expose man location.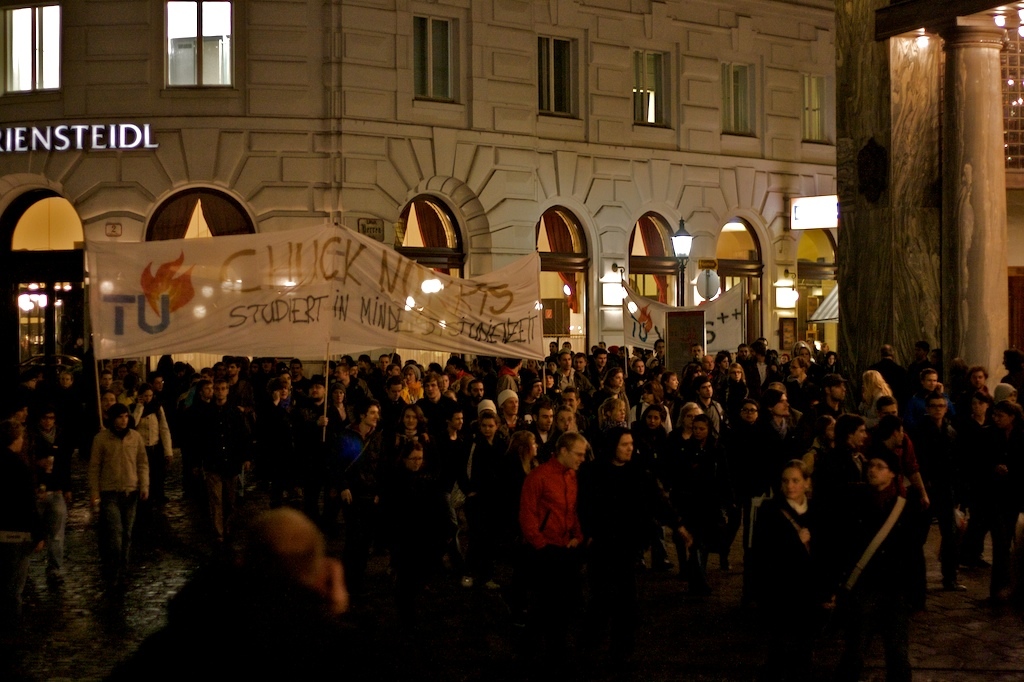
Exposed at region(399, 367, 426, 391).
